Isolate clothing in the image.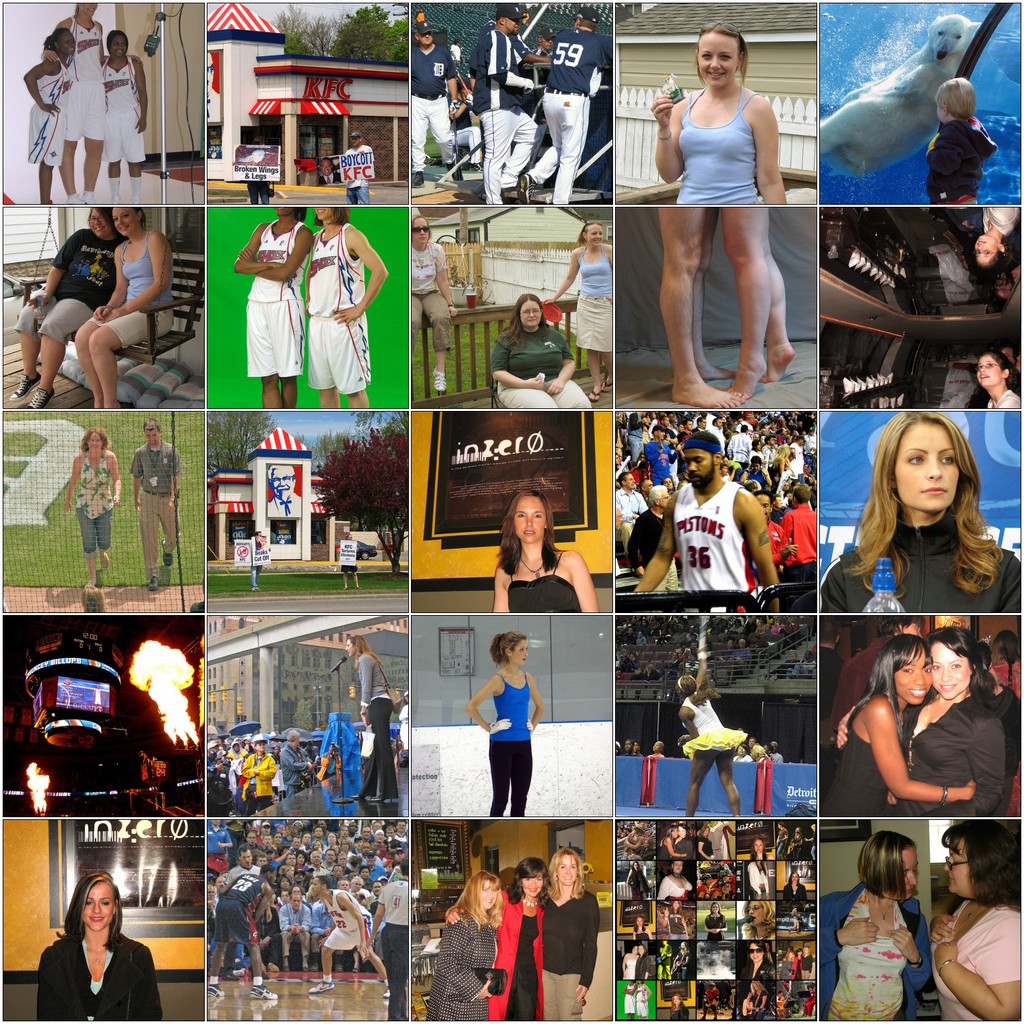
Isolated region: (x1=16, y1=230, x2=118, y2=344).
